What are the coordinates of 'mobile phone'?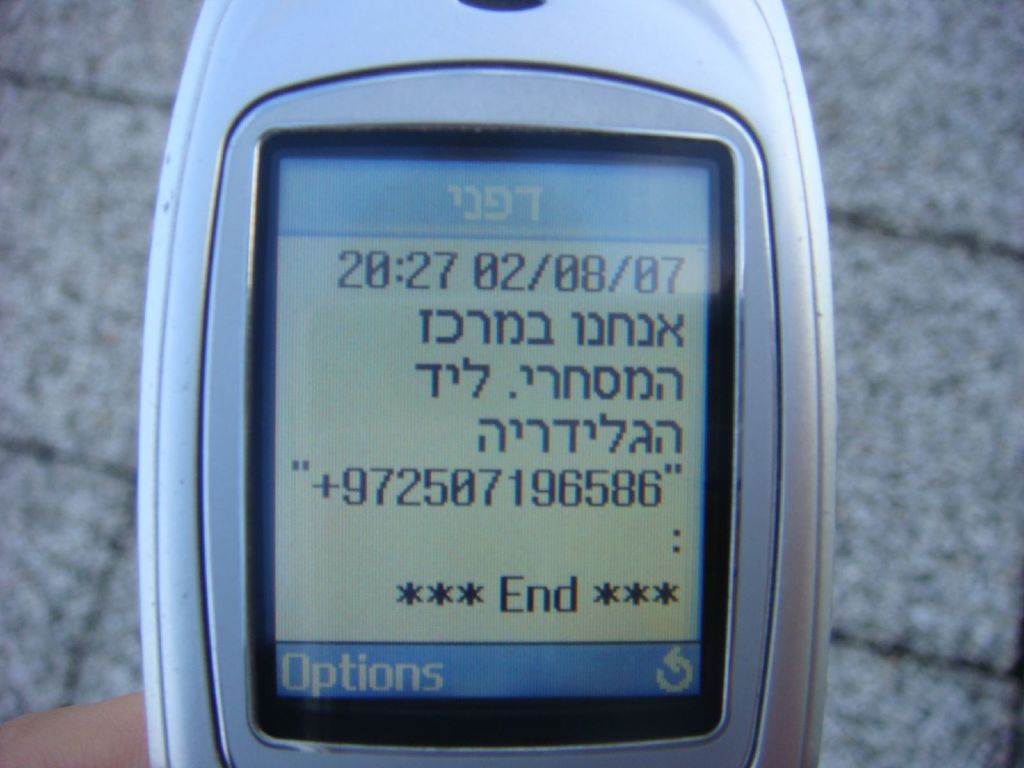
BBox(123, 54, 810, 762).
